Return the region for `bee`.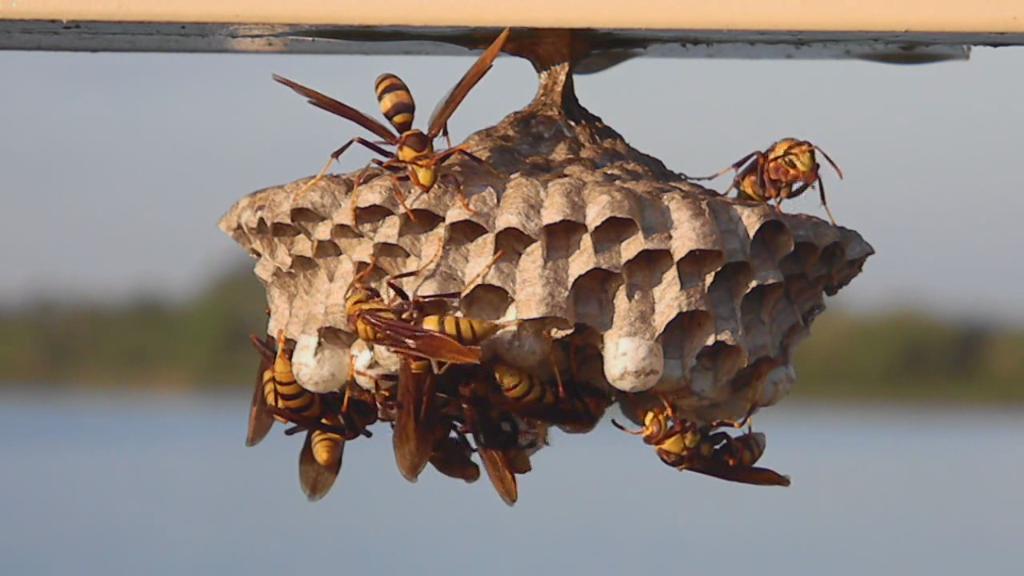
361 362 475 481.
